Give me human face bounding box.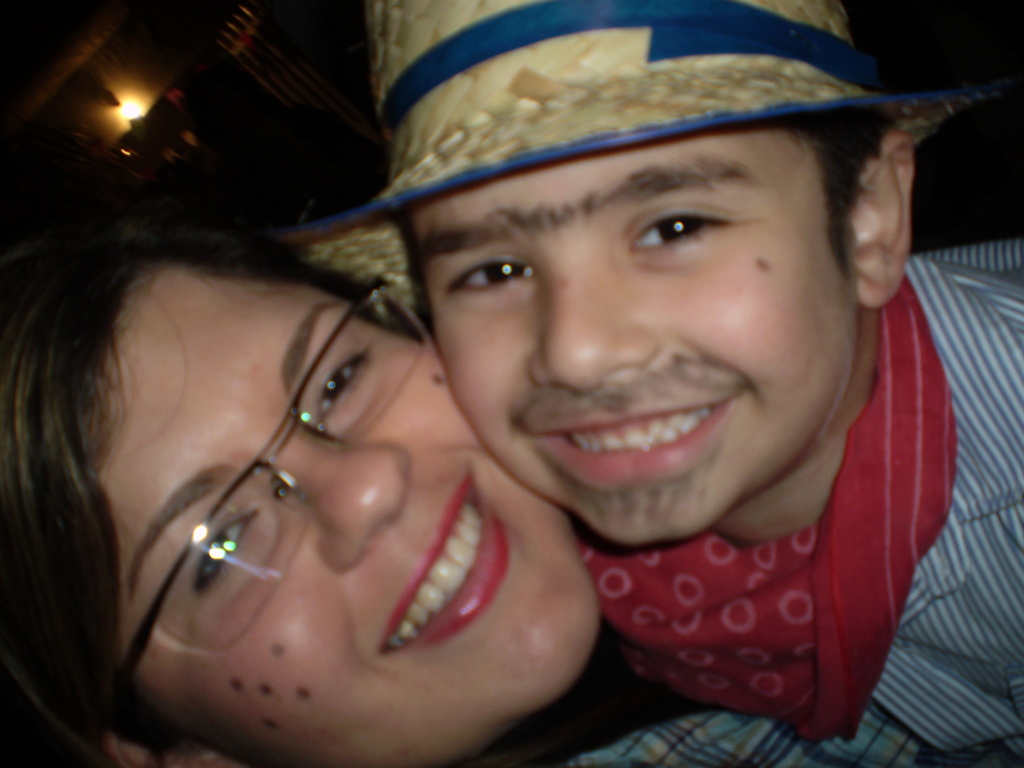
<region>120, 252, 604, 767</region>.
